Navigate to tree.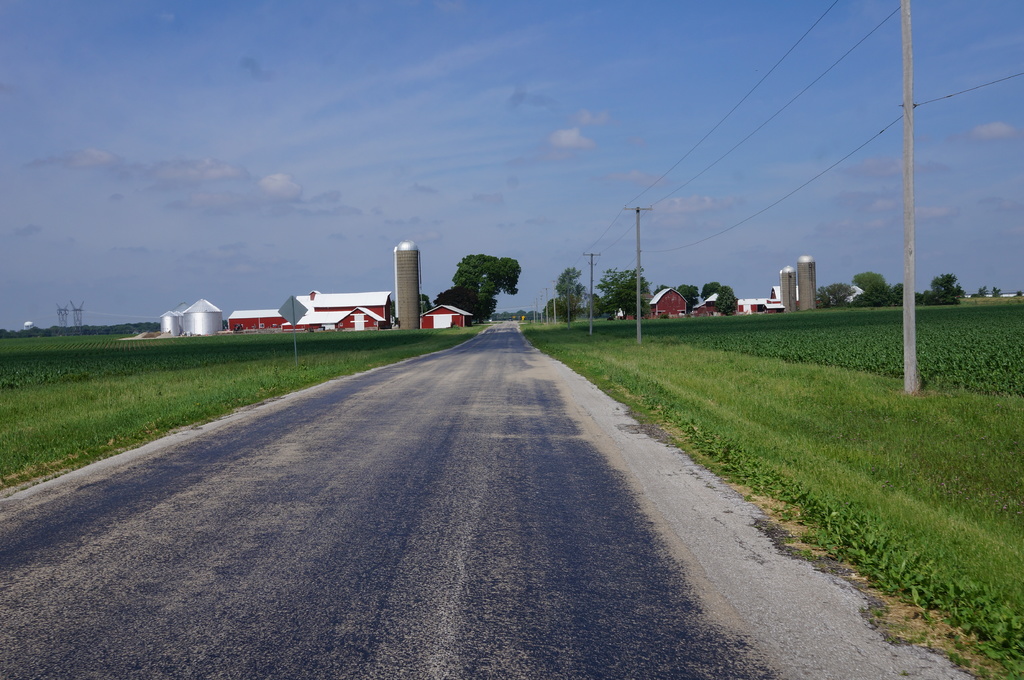
Navigation target: 677,285,700,317.
